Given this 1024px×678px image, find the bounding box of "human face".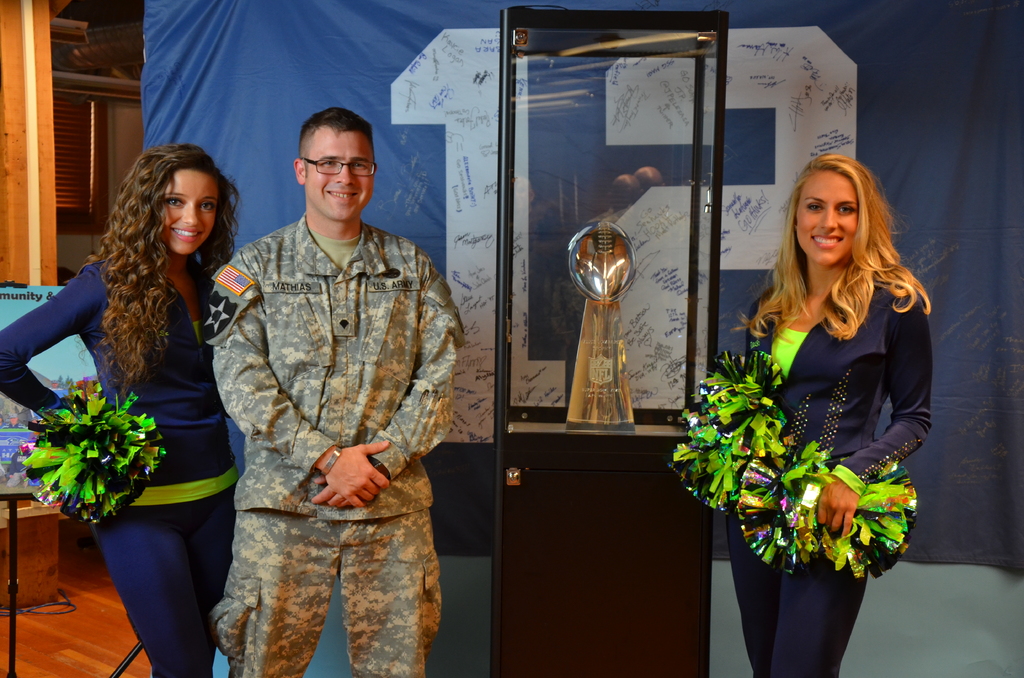
bbox(308, 124, 374, 223).
